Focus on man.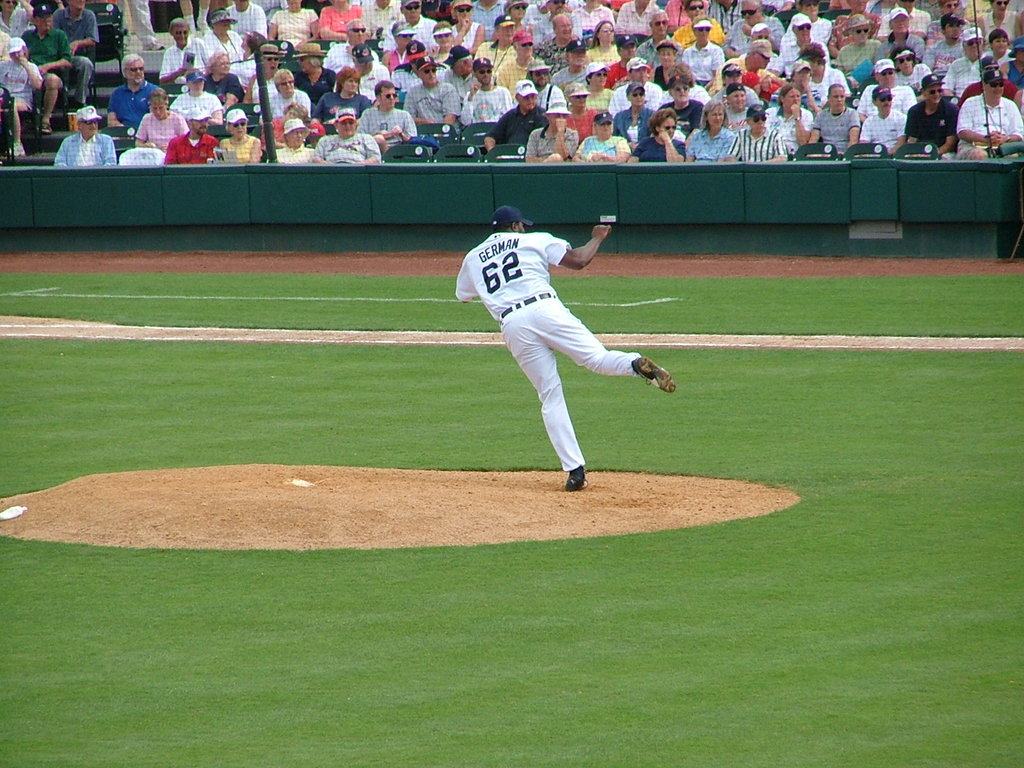
Focused at (170,11,218,79).
